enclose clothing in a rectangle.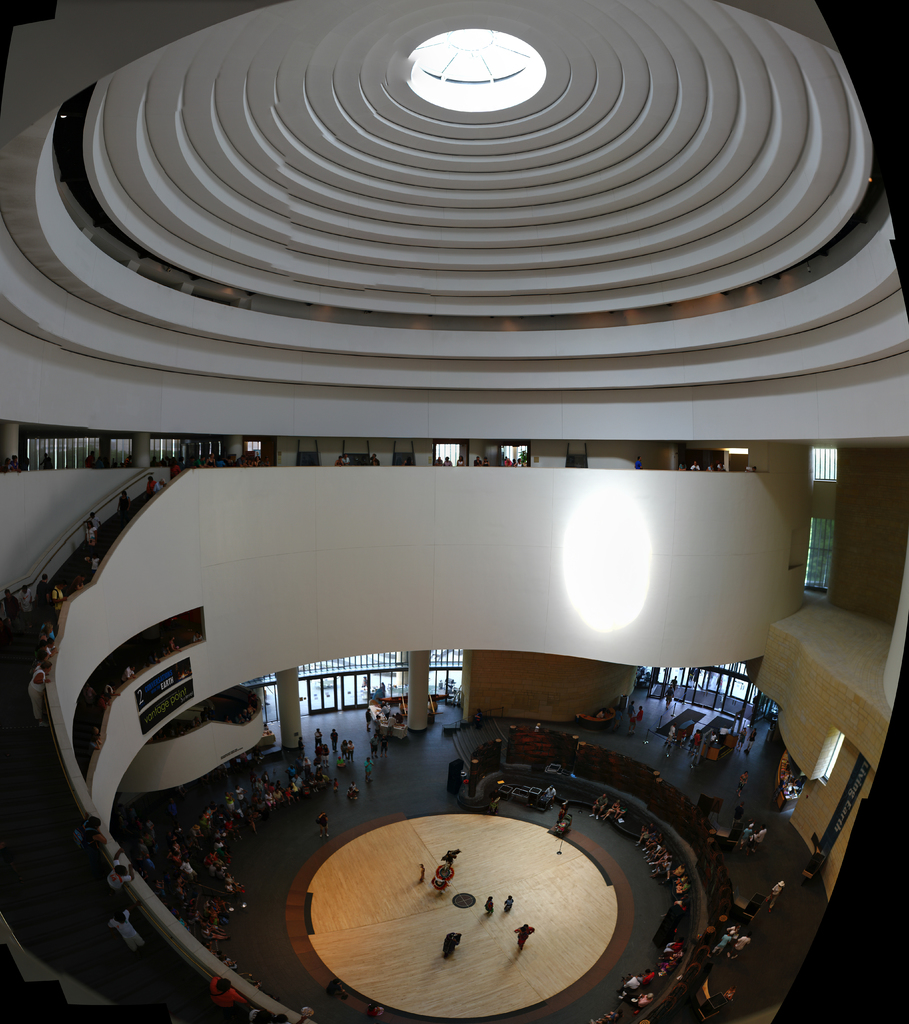
(605, 802, 621, 813).
